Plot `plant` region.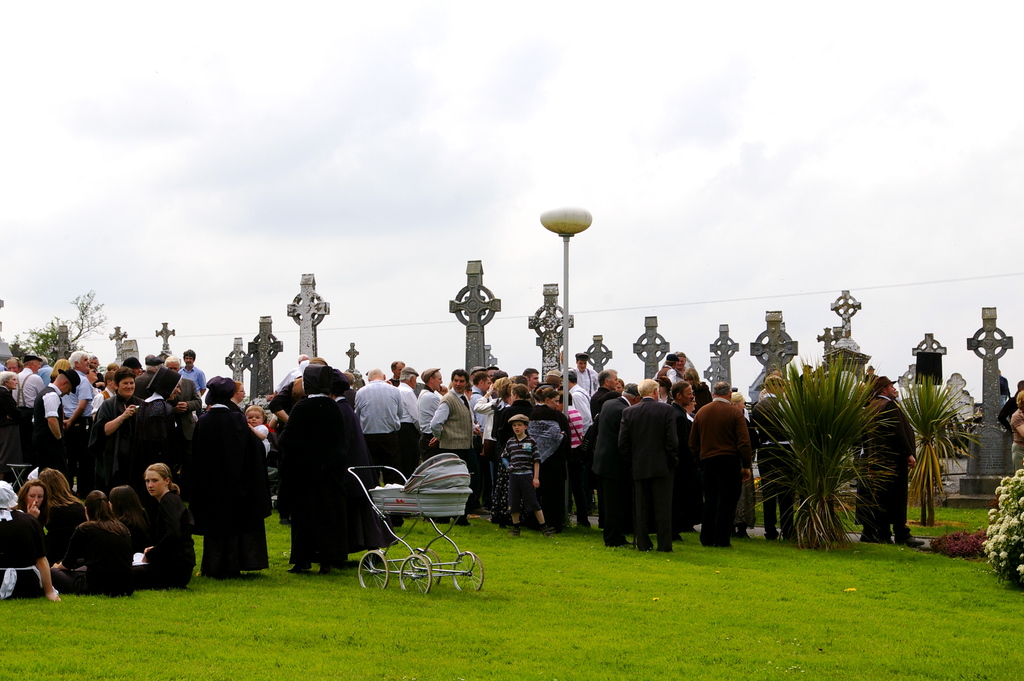
Plotted at (569, 492, 601, 521).
